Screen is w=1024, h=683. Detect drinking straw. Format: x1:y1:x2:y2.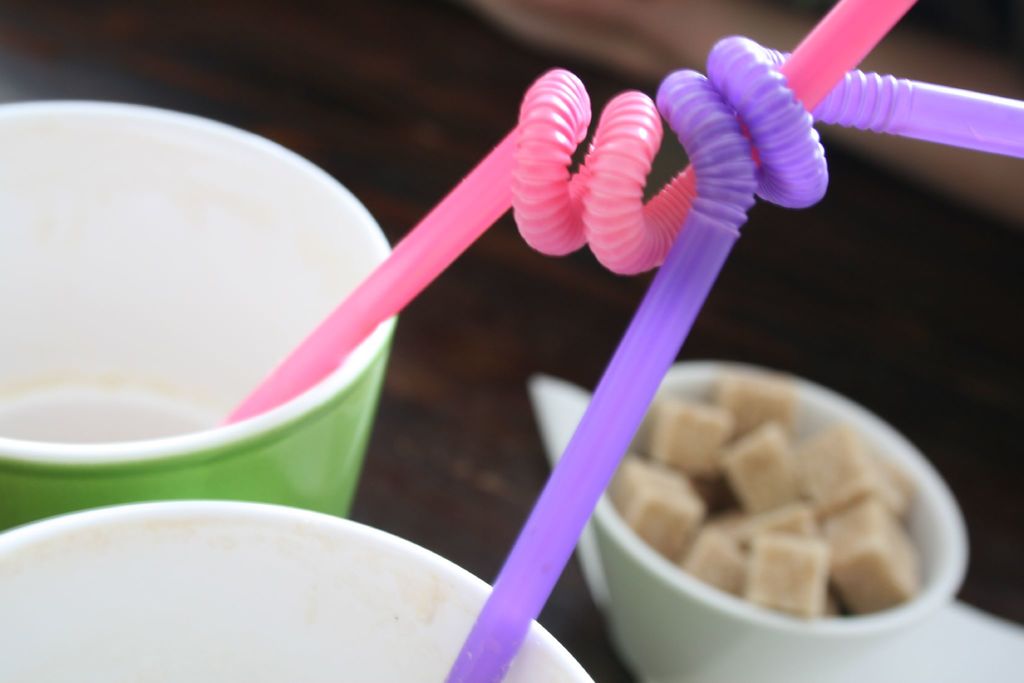
435:35:1022:682.
